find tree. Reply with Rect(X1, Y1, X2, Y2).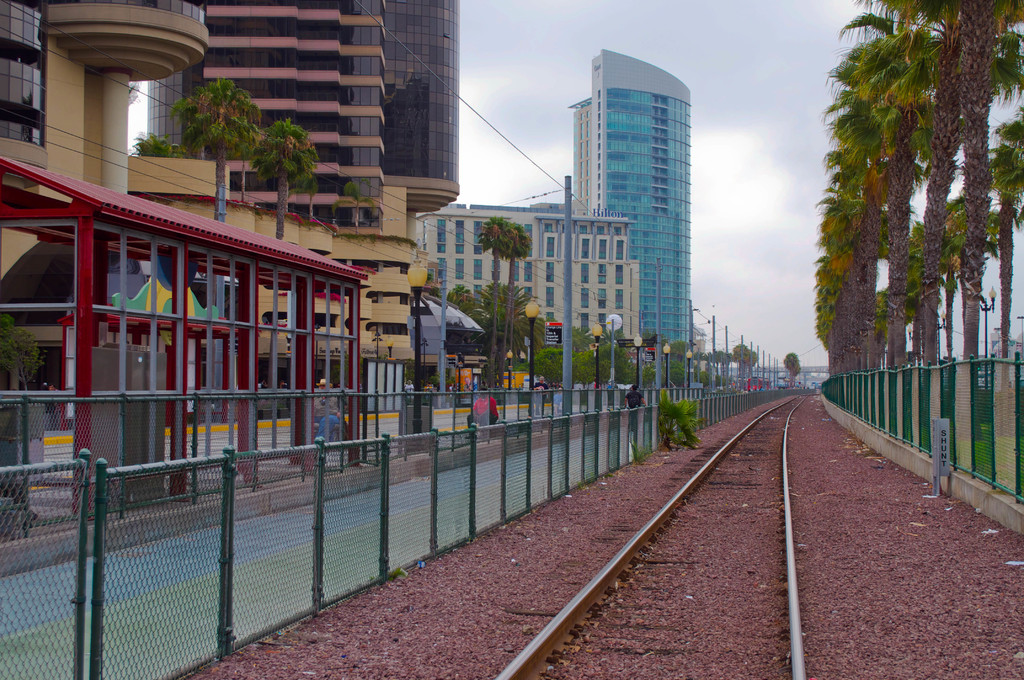
Rect(497, 222, 532, 392).
